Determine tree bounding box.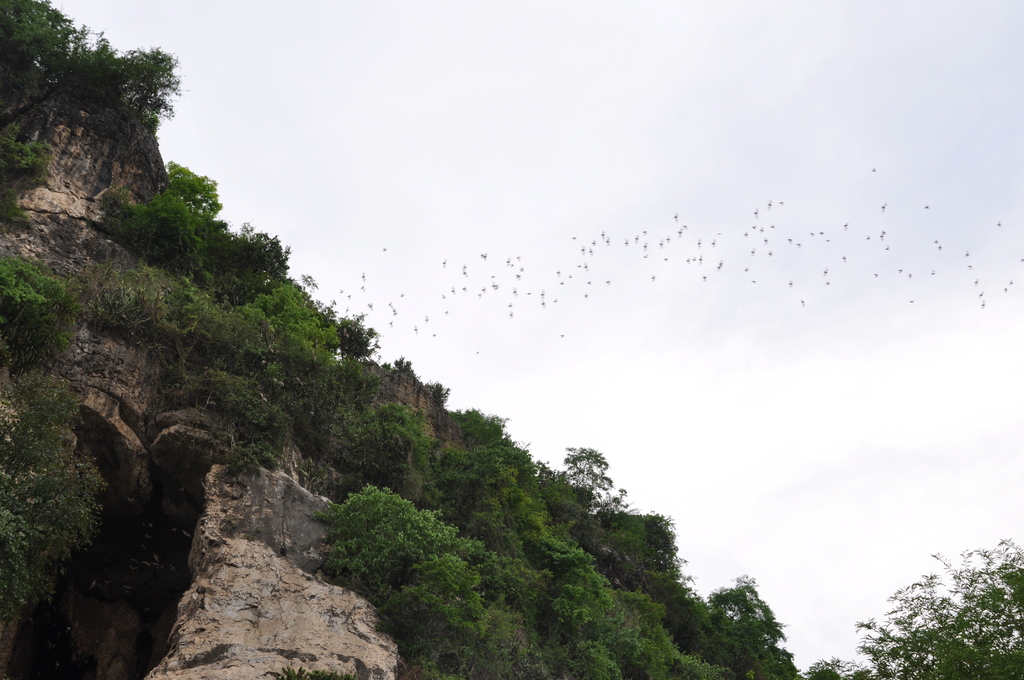
Determined: l=304, t=405, r=577, b=679.
